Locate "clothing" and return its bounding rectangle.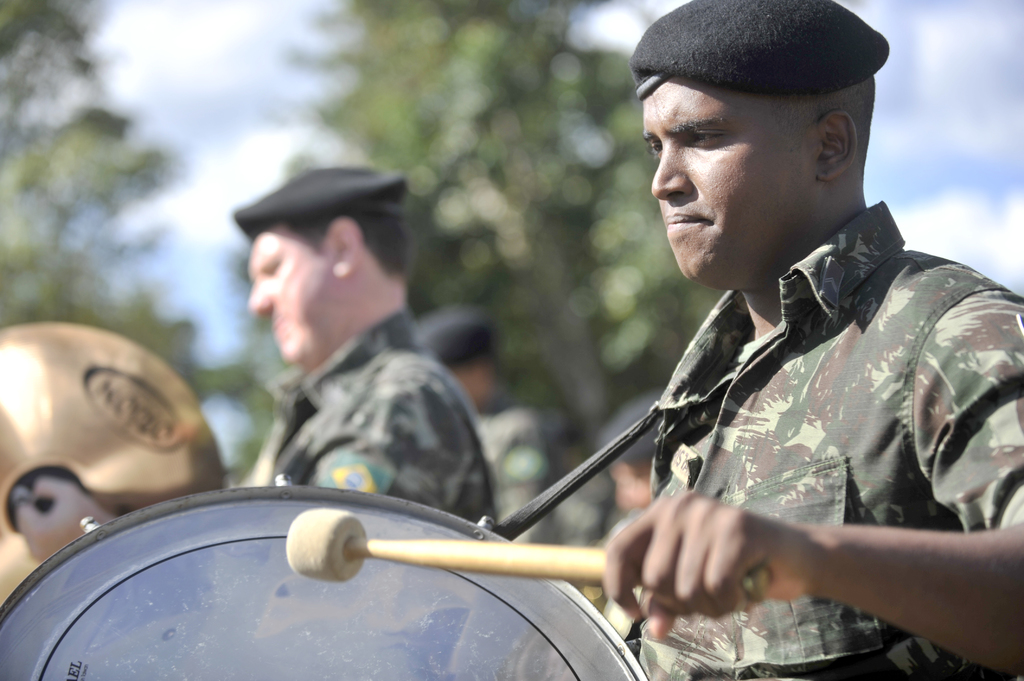
249/316/502/522.
